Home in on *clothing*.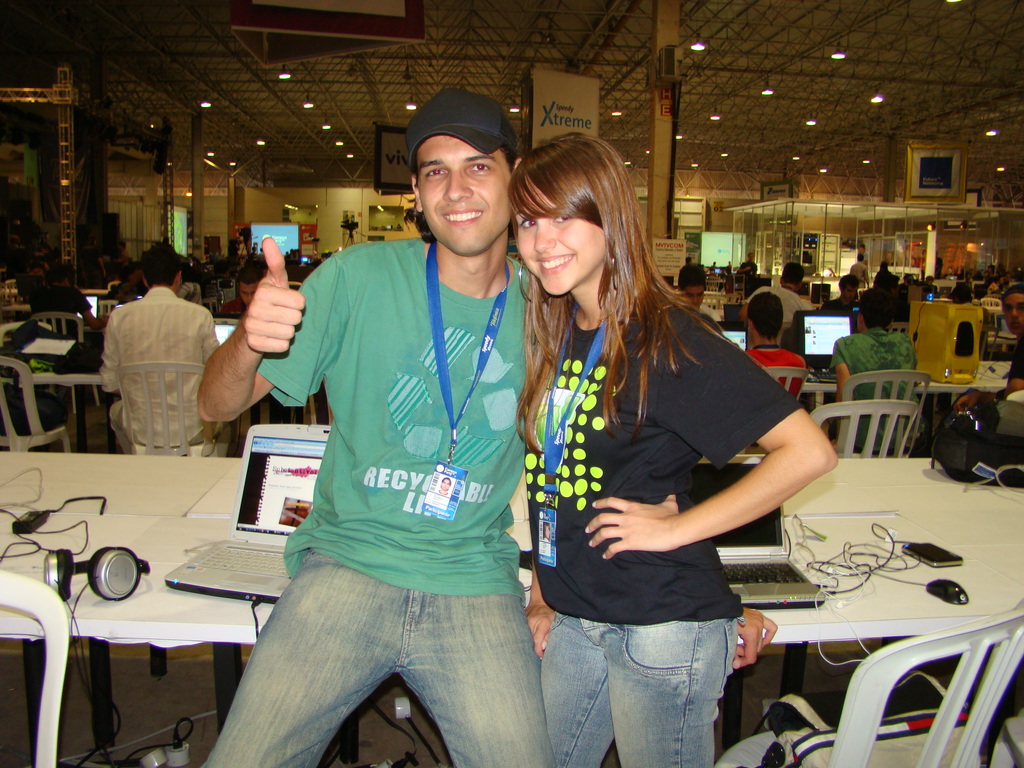
Homed in at [left=746, top=340, right=794, bottom=397].
